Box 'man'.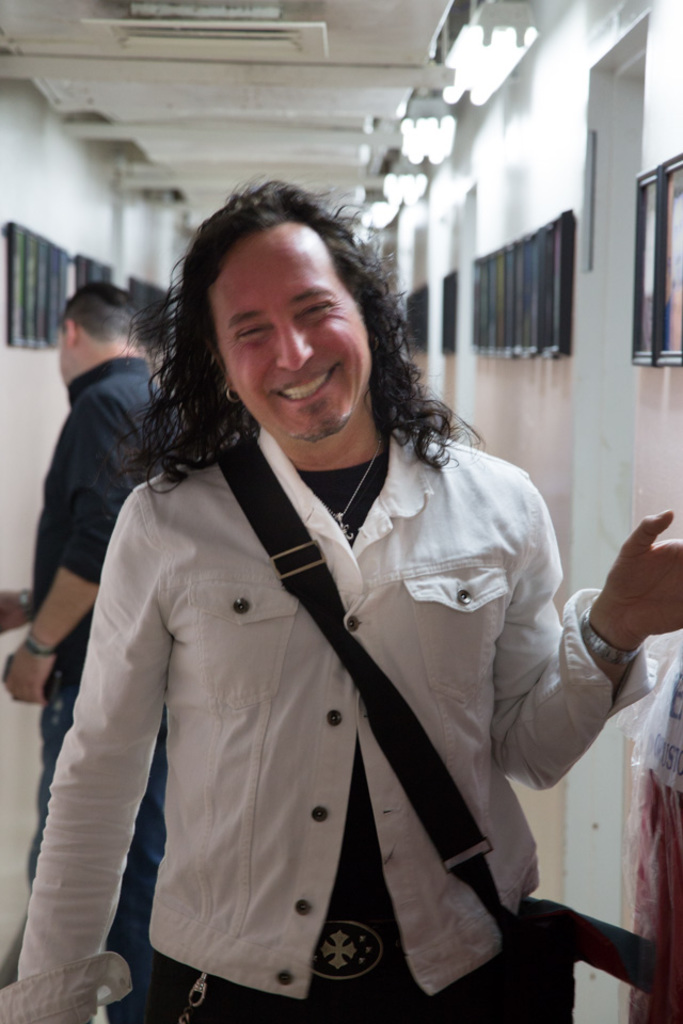
{"left": 0, "top": 278, "right": 185, "bottom": 1009}.
